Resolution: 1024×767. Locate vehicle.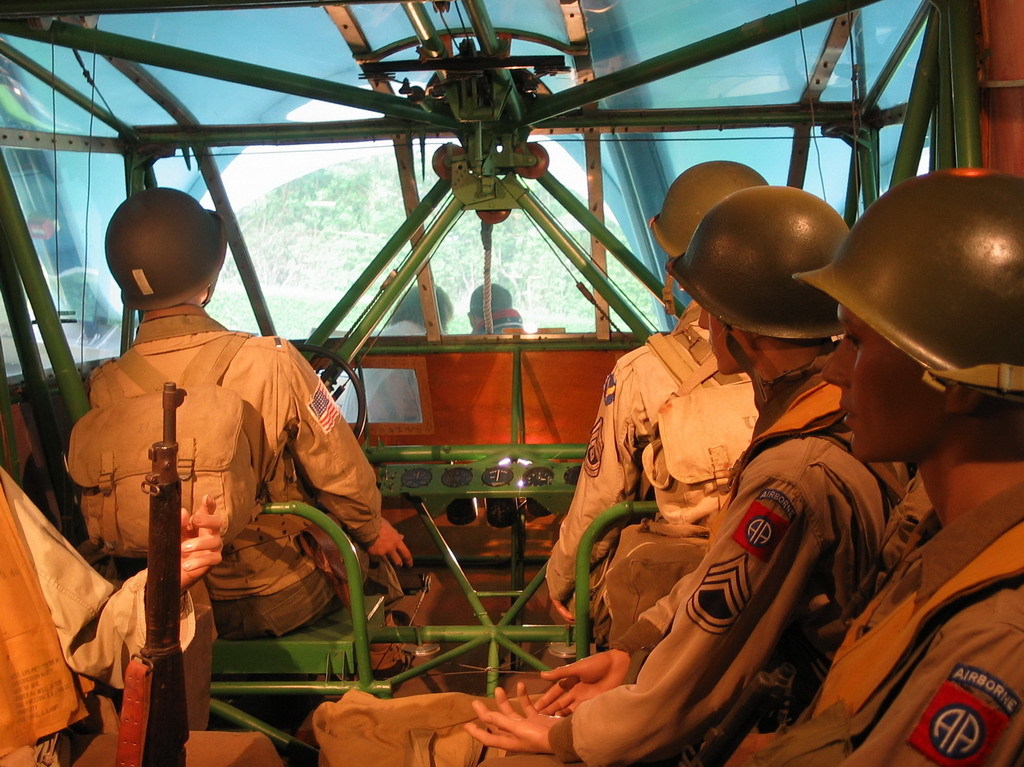
0,0,1023,766.
